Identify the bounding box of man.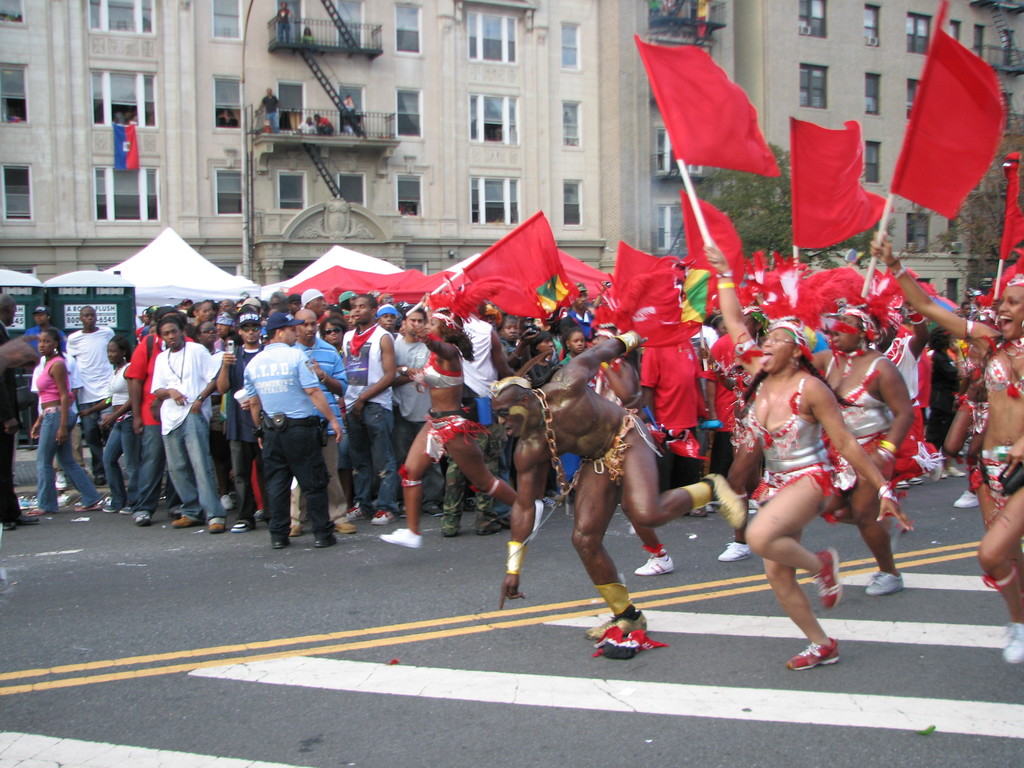
box=[869, 300, 941, 499].
